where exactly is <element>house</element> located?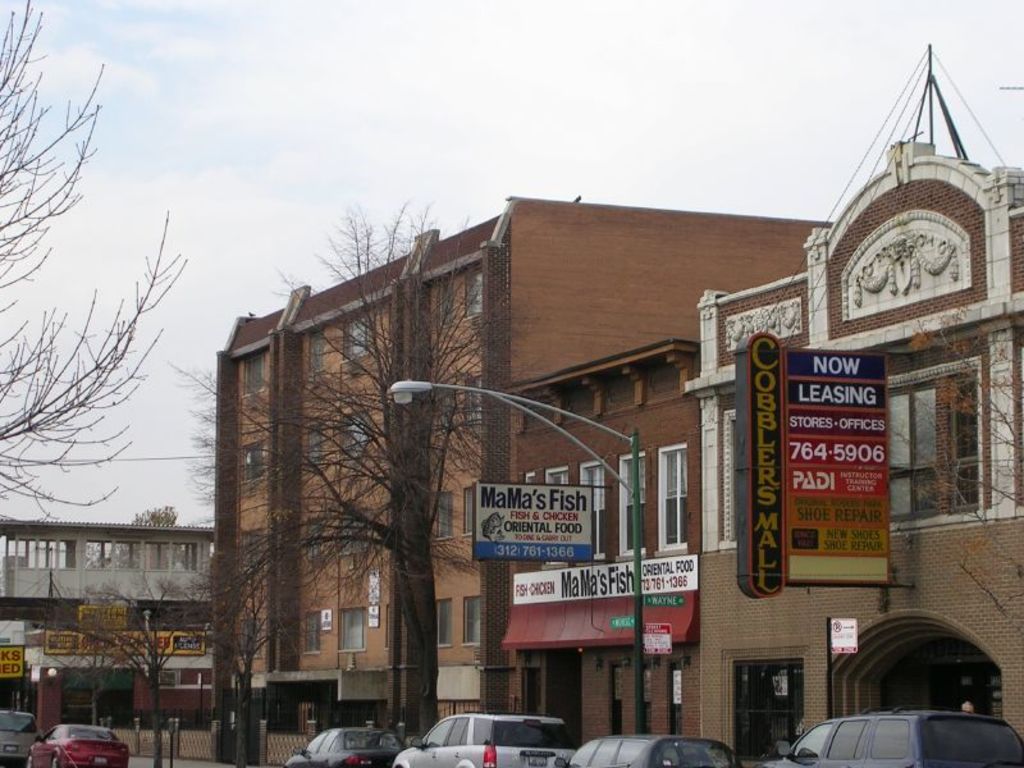
Its bounding box is locate(503, 346, 708, 756).
